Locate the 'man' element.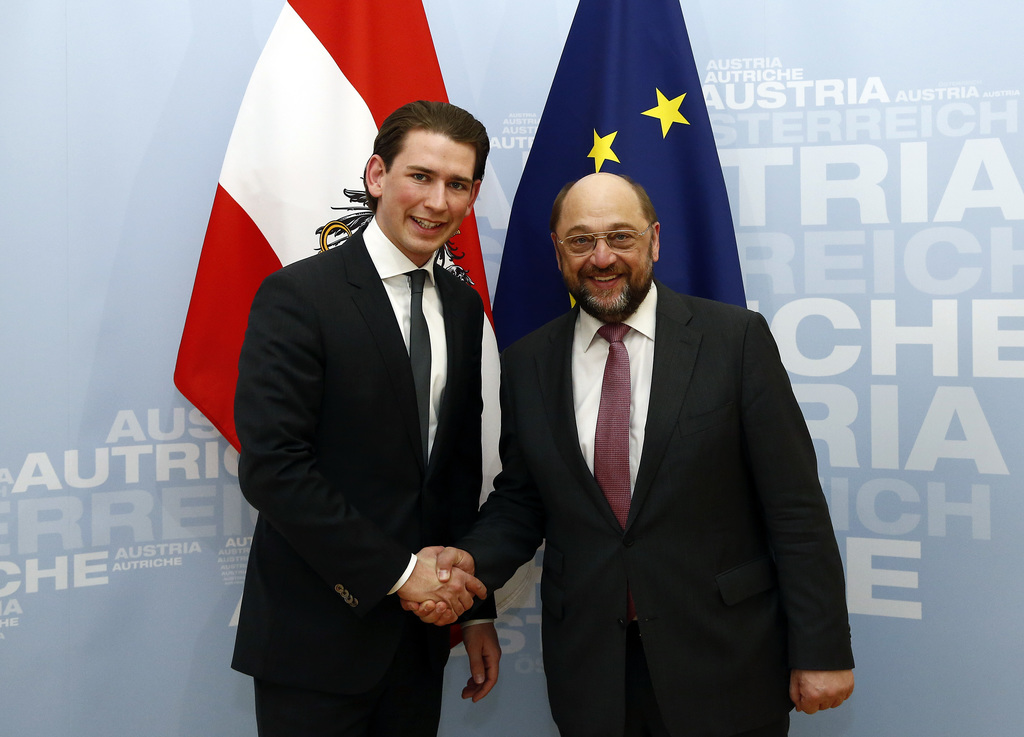
Element bbox: bbox=[227, 96, 511, 736].
